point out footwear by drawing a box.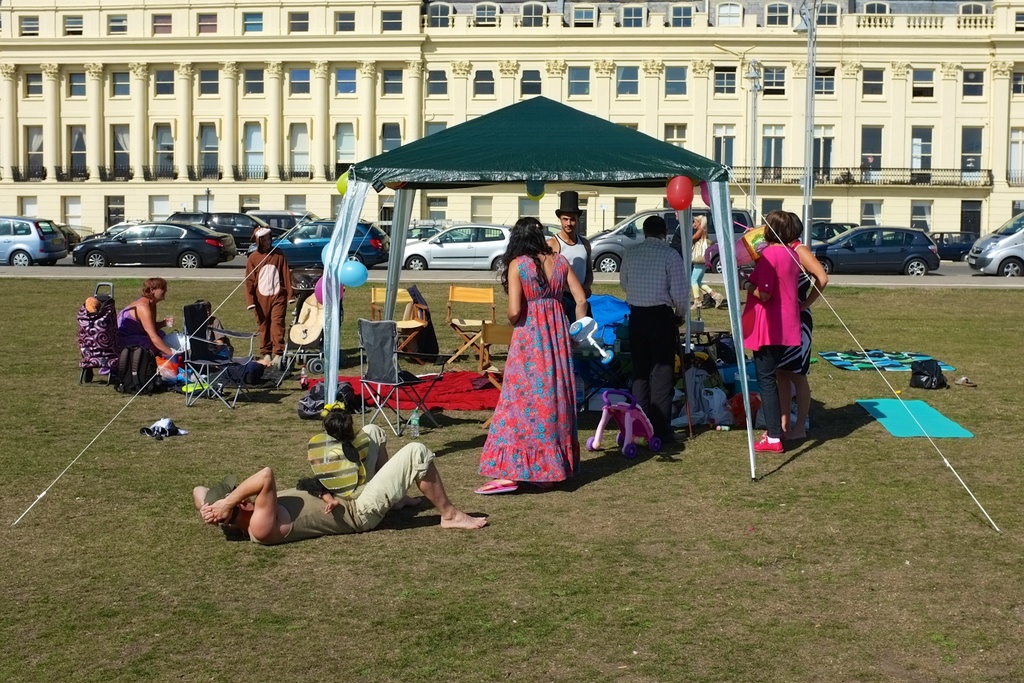
l=790, t=428, r=804, b=439.
